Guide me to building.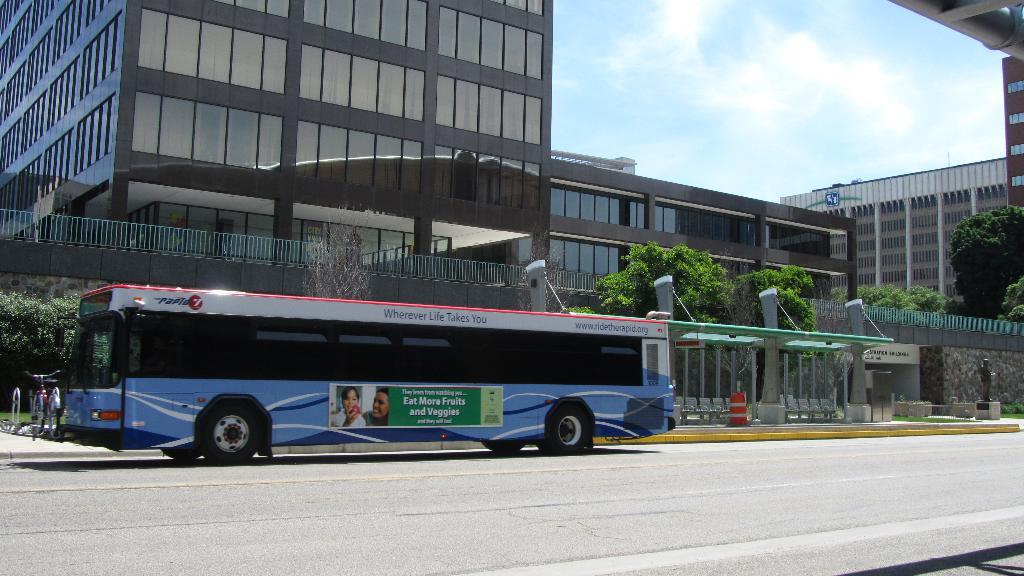
Guidance: <region>999, 56, 1023, 213</region>.
